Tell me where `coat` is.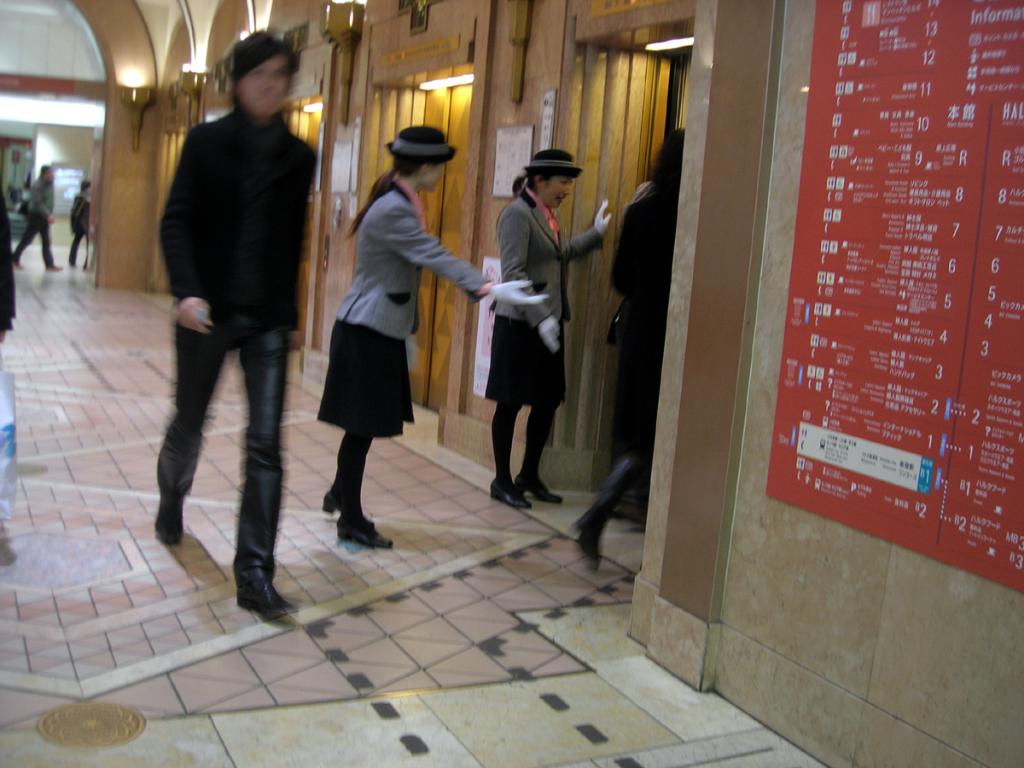
`coat` is at {"x1": 167, "y1": 103, "x2": 313, "y2": 328}.
